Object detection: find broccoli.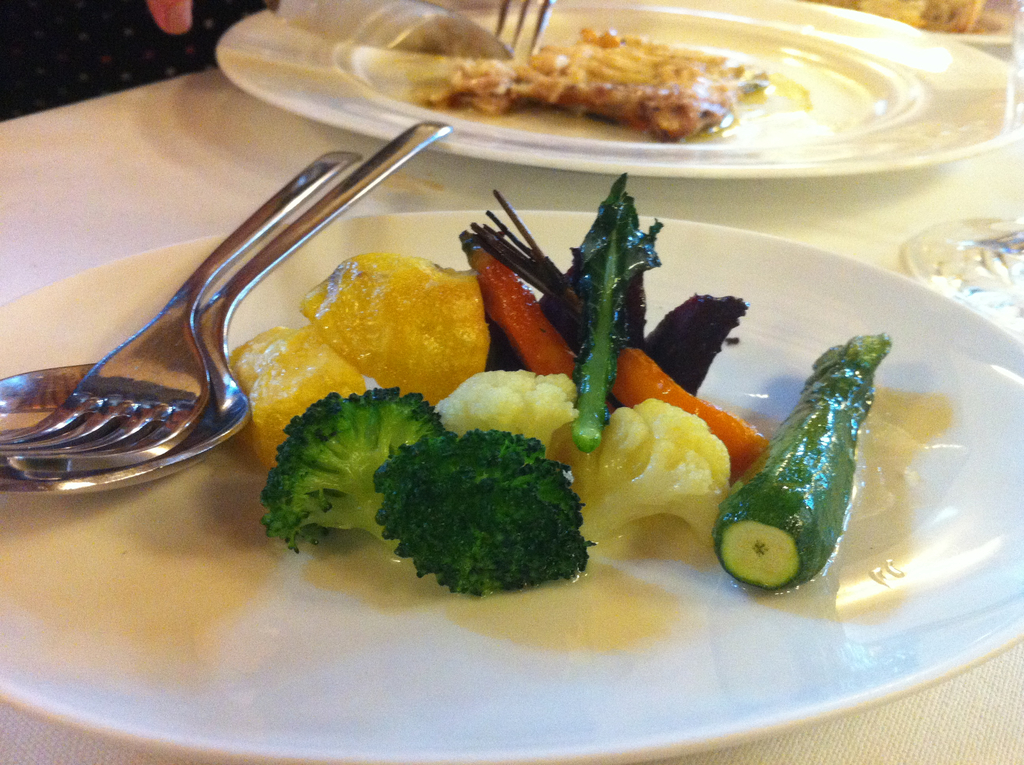
crop(372, 429, 597, 597).
